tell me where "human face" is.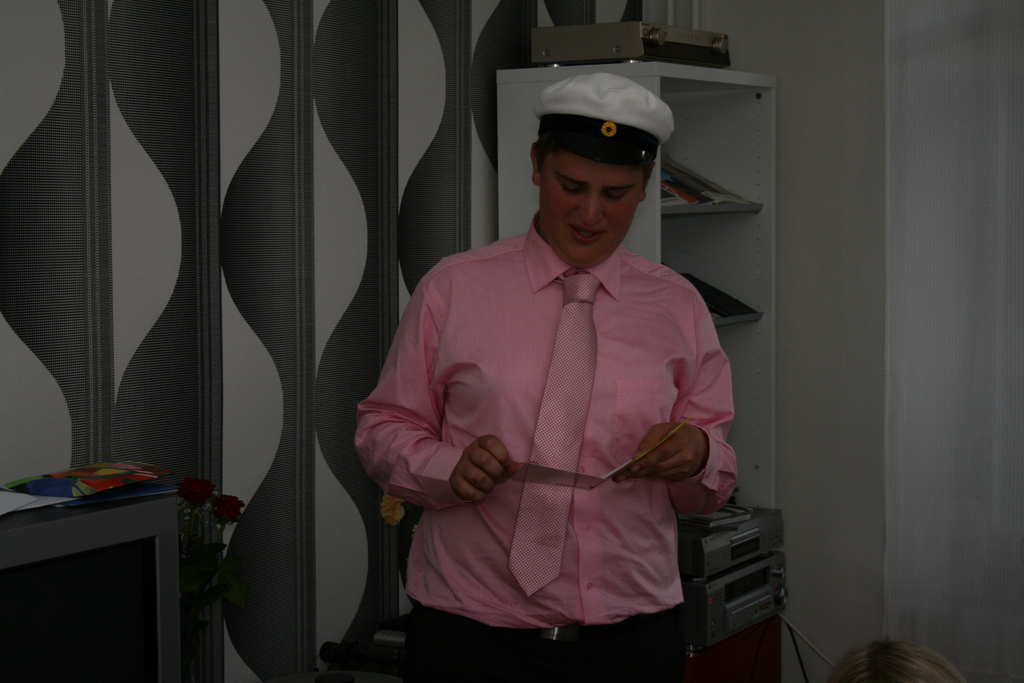
"human face" is at BBox(540, 156, 649, 262).
